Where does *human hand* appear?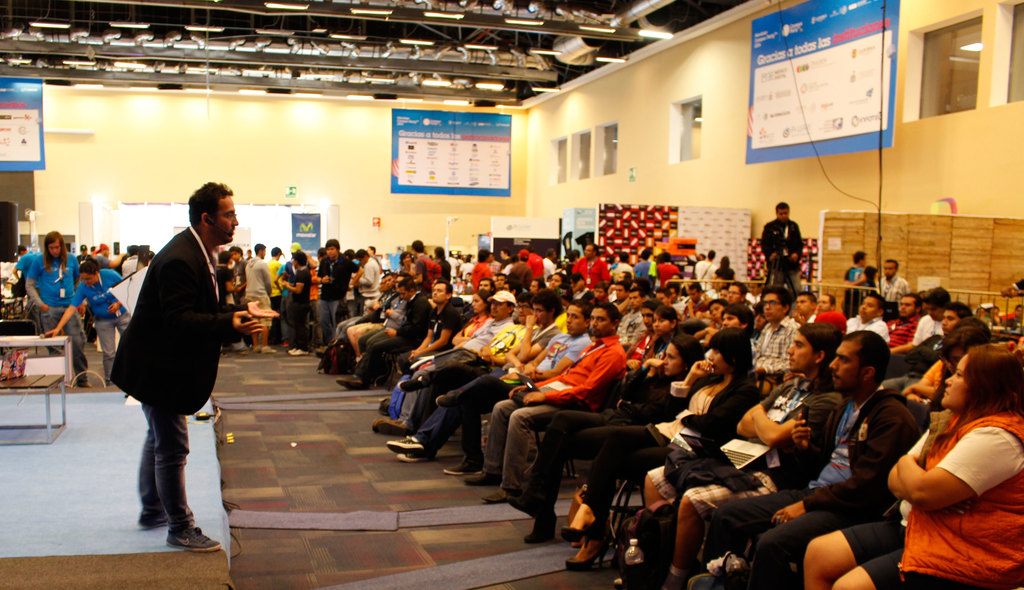
Appears at (1001, 284, 1013, 297).
